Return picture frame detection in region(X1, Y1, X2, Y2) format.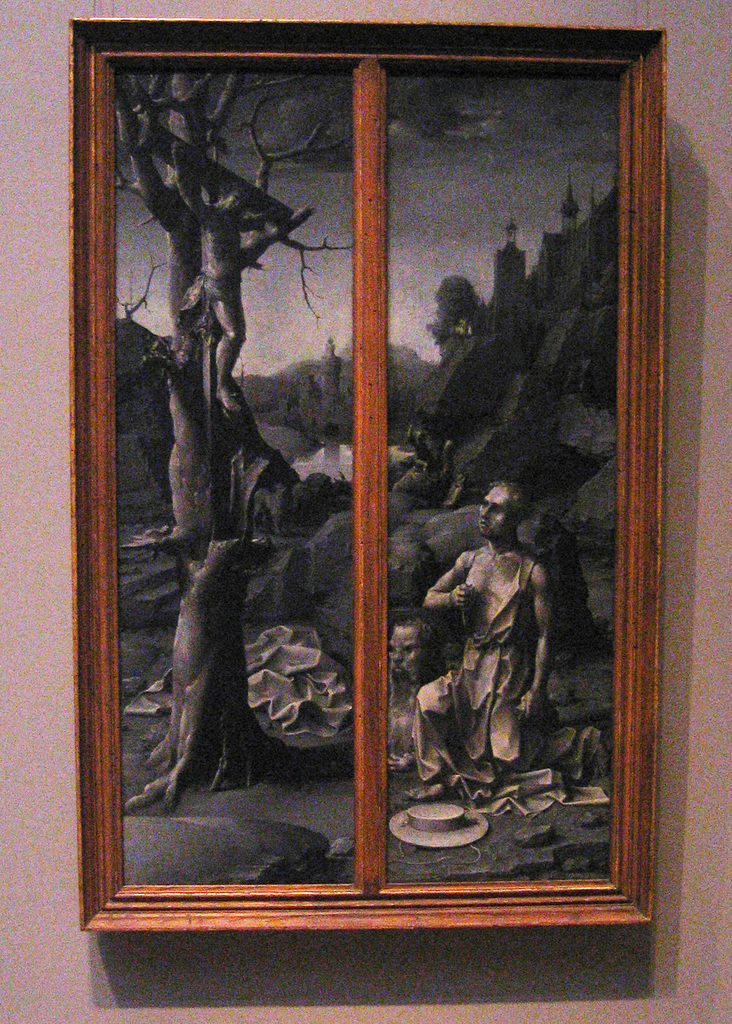
region(65, 19, 667, 932).
